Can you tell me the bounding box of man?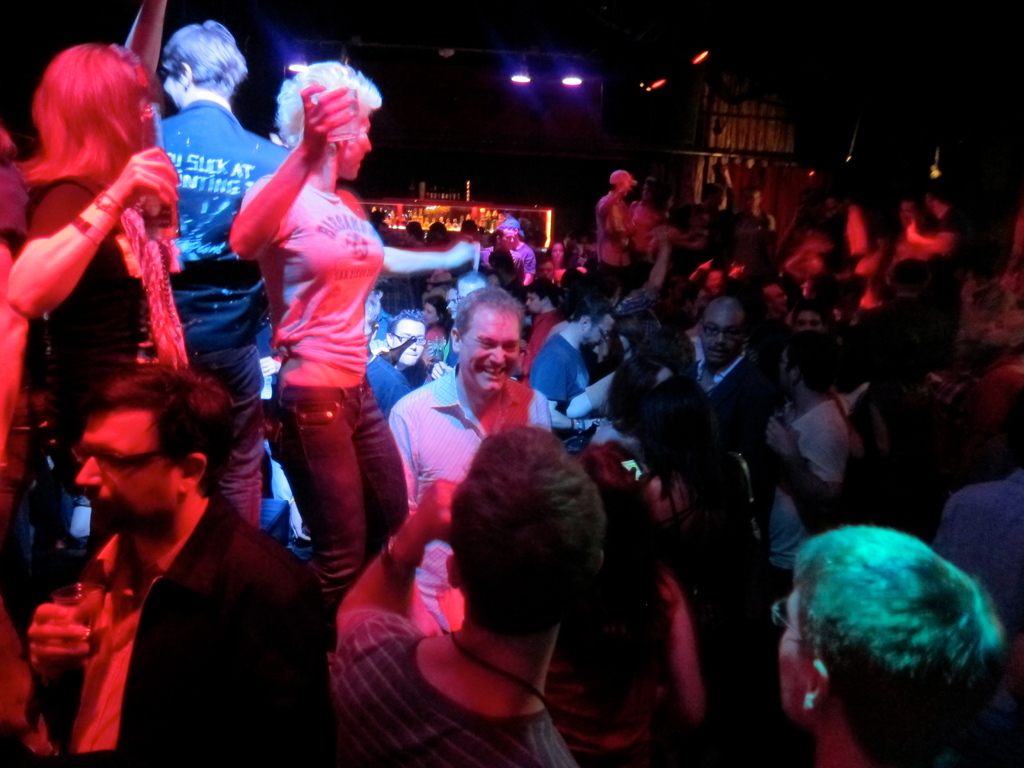
locate(838, 258, 945, 434).
